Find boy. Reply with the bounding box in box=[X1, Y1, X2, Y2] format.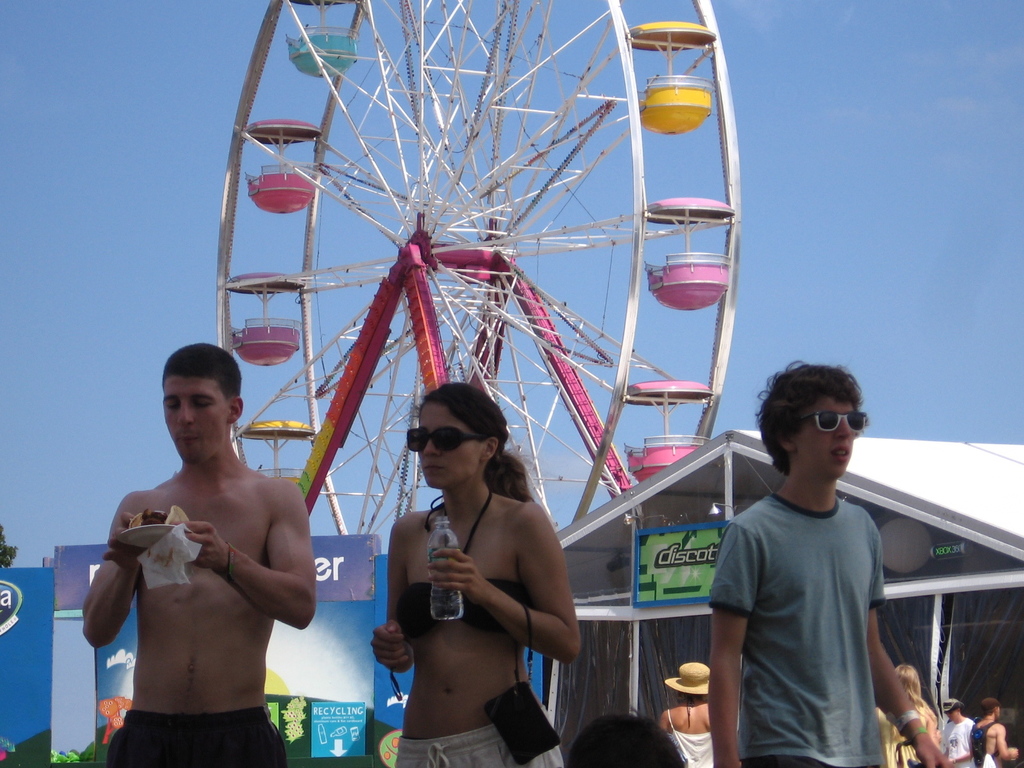
box=[683, 358, 906, 766].
